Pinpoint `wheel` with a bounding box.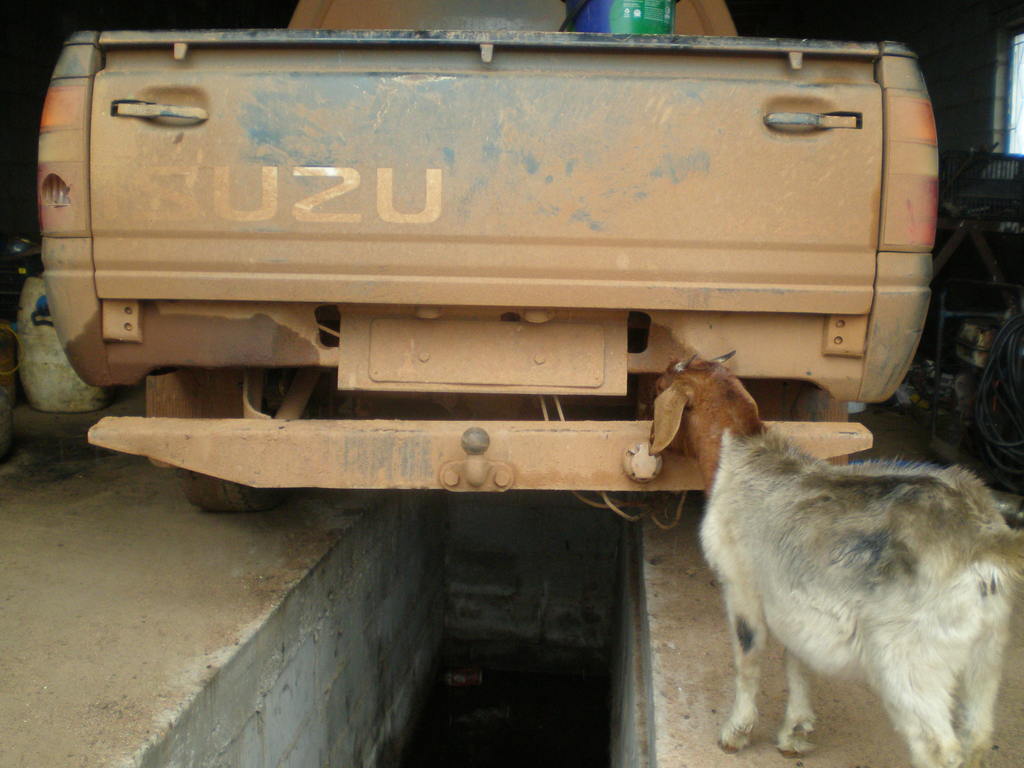
(left=768, top=380, right=857, bottom=485).
